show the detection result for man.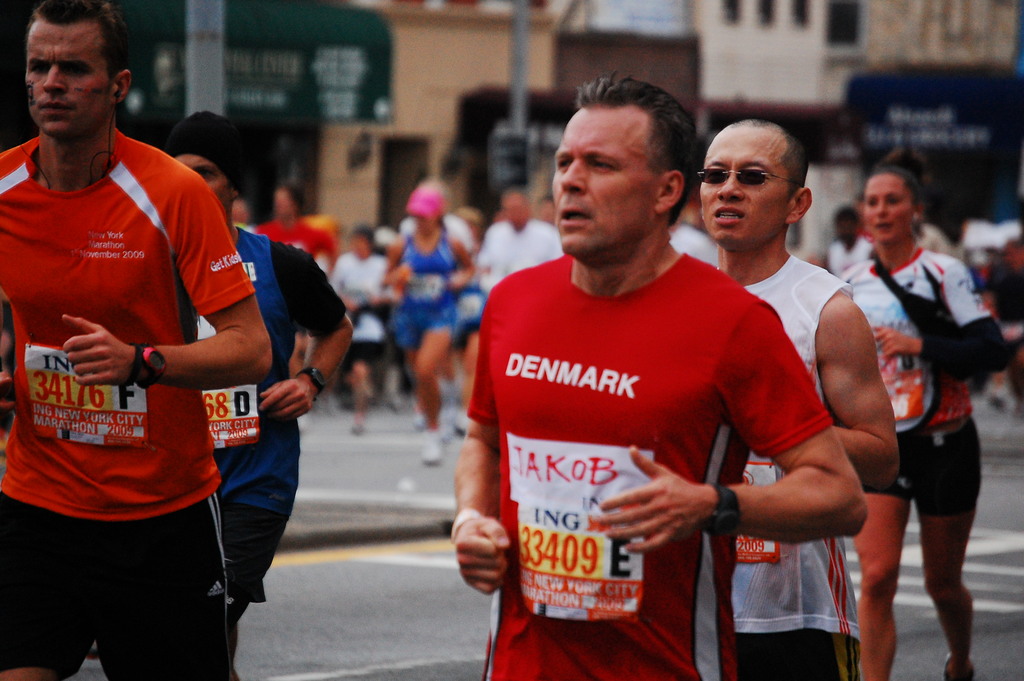
crop(477, 189, 566, 289).
